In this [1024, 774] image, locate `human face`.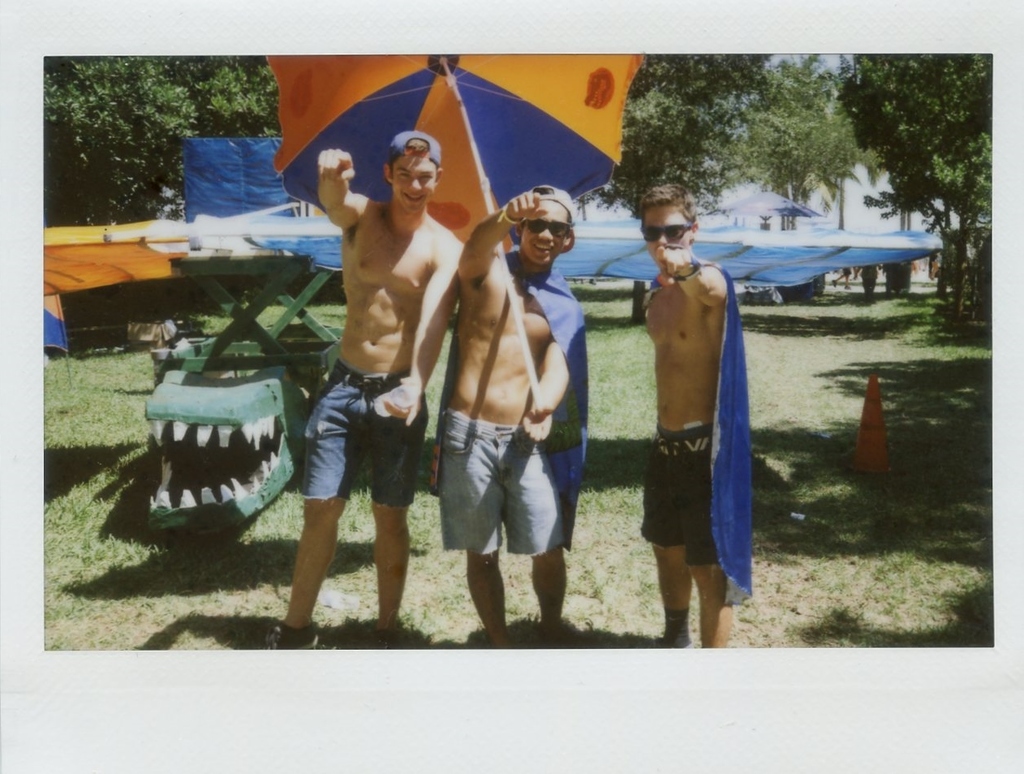
Bounding box: x1=643 y1=201 x2=687 y2=257.
